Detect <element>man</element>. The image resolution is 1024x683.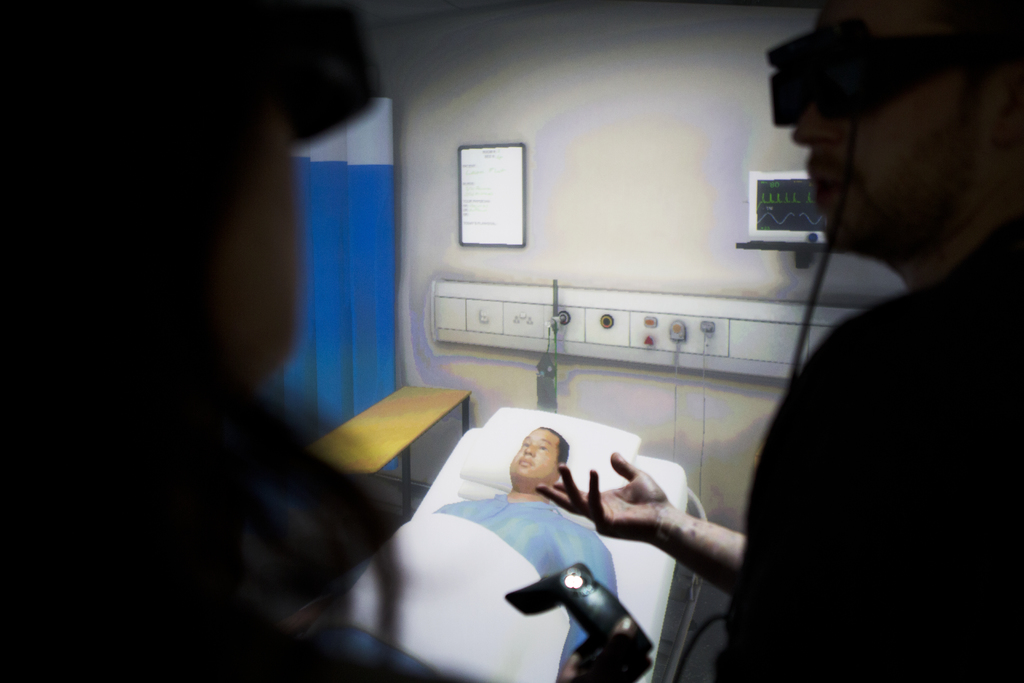
detection(431, 426, 620, 680).
